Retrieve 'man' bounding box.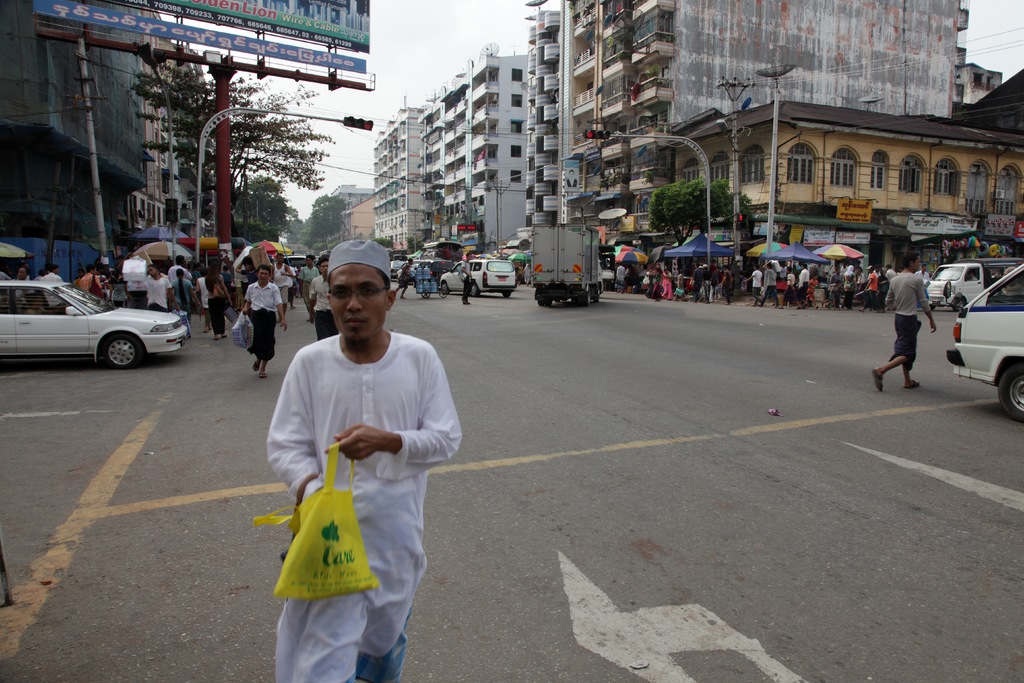
Bounding box: region(166, 254, 191, 308).
